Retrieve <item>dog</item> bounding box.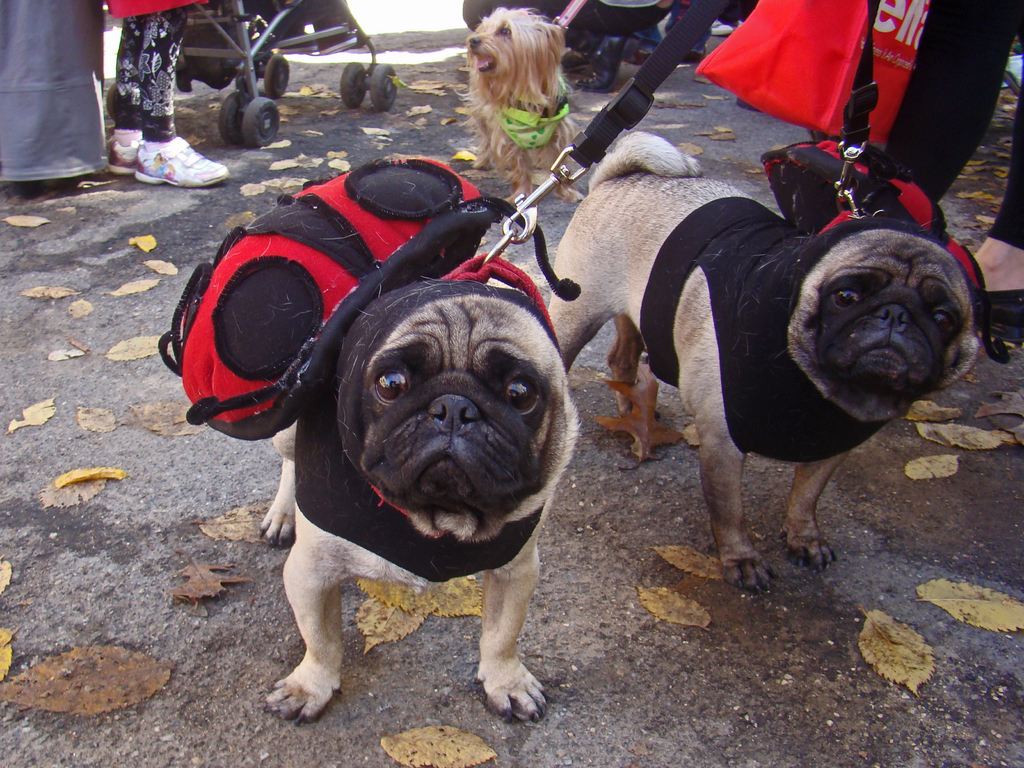
Bounding box: (453, 5, 584, 209).
